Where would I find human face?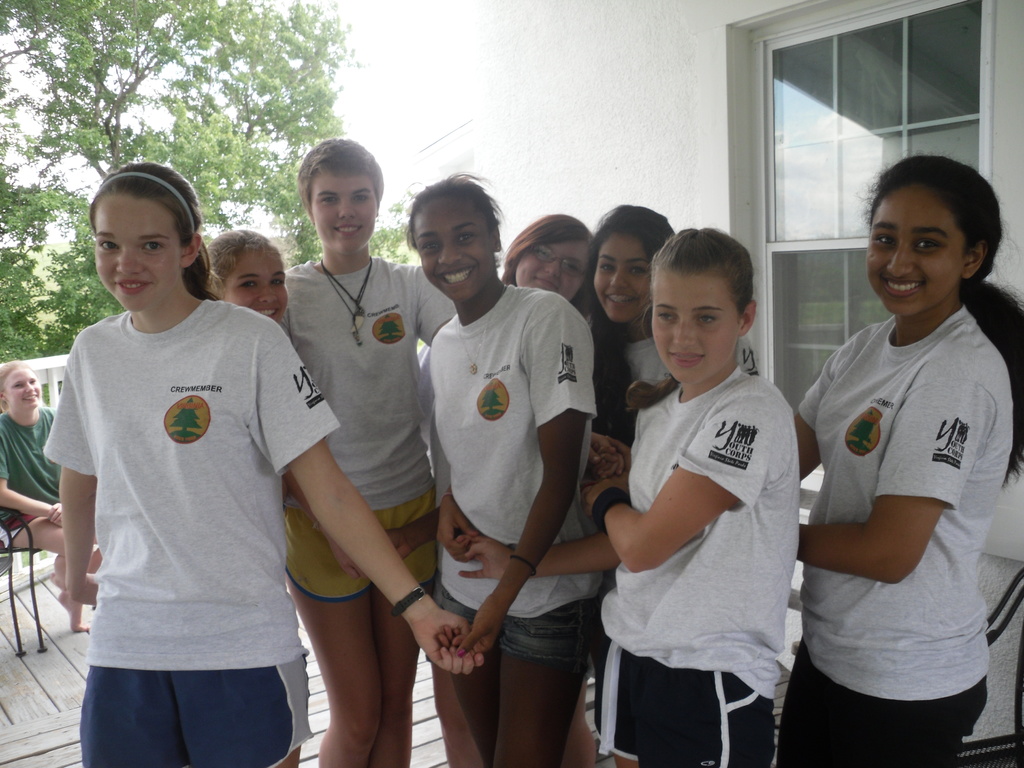
At <bbox>4, 365, 39, 410</bbox>.
